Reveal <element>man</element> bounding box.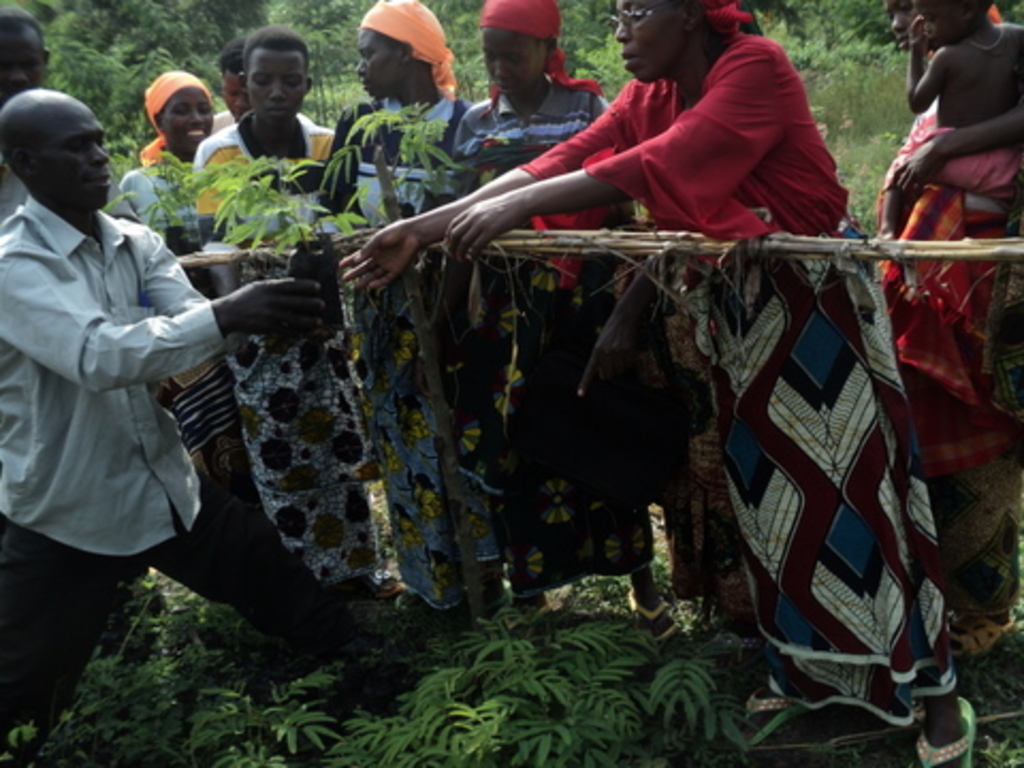
Revealed: (left=0, top=6, right=43, bottom=230).
